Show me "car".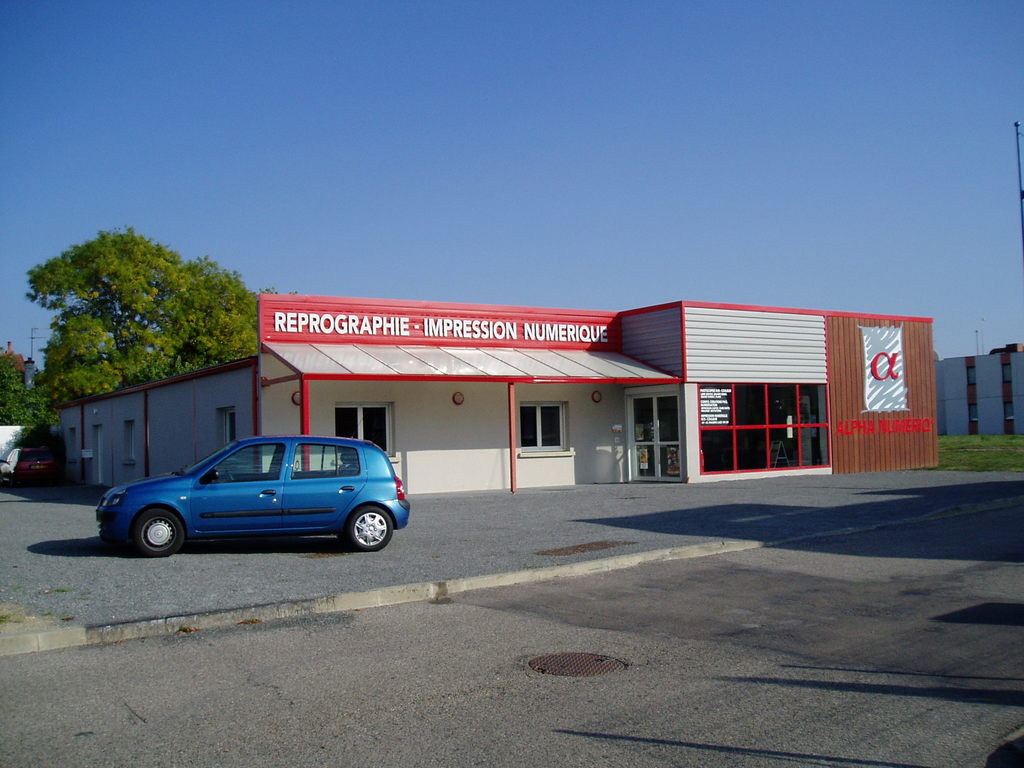
"car" is here: {"x1": 13, "y1": 439, "x2": 61, "y2": 487}.
